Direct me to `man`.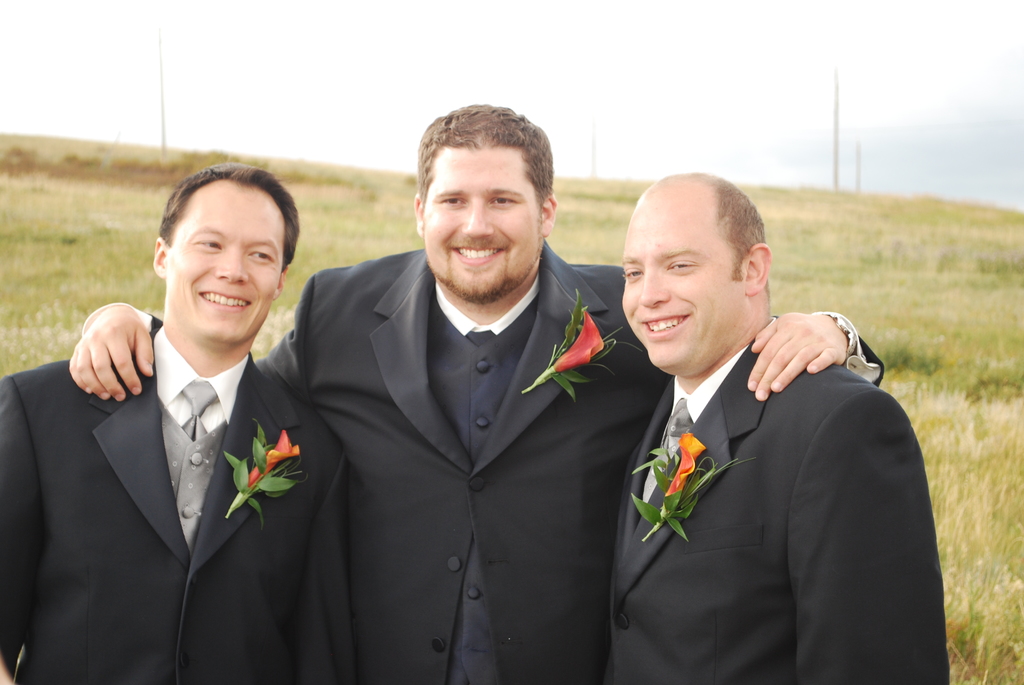
Direction: [x1=68, y1=95, x2=885, y2=684].
